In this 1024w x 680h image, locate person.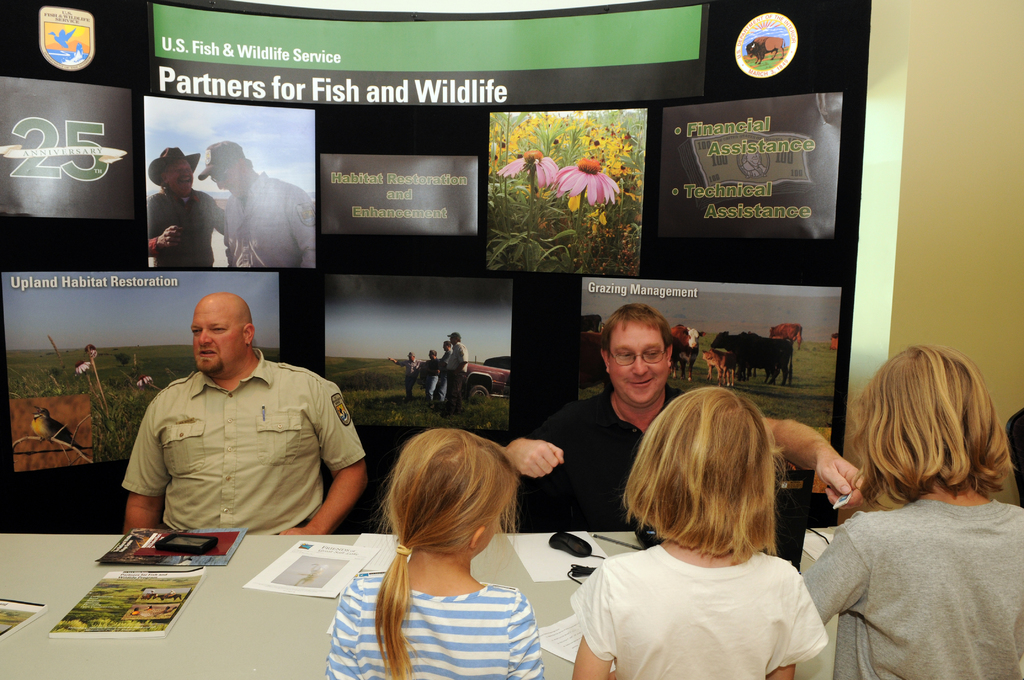
Bounding box: bbox=[390, 347, 422, 400].
